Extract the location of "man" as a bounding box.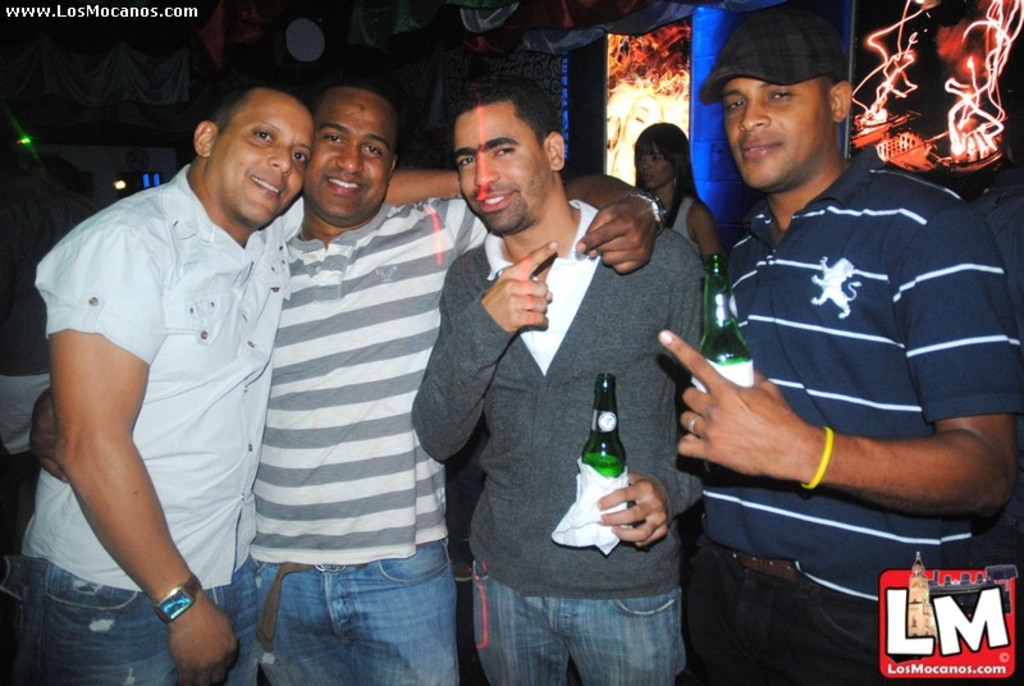
box=[29, 74, 667, 685].
